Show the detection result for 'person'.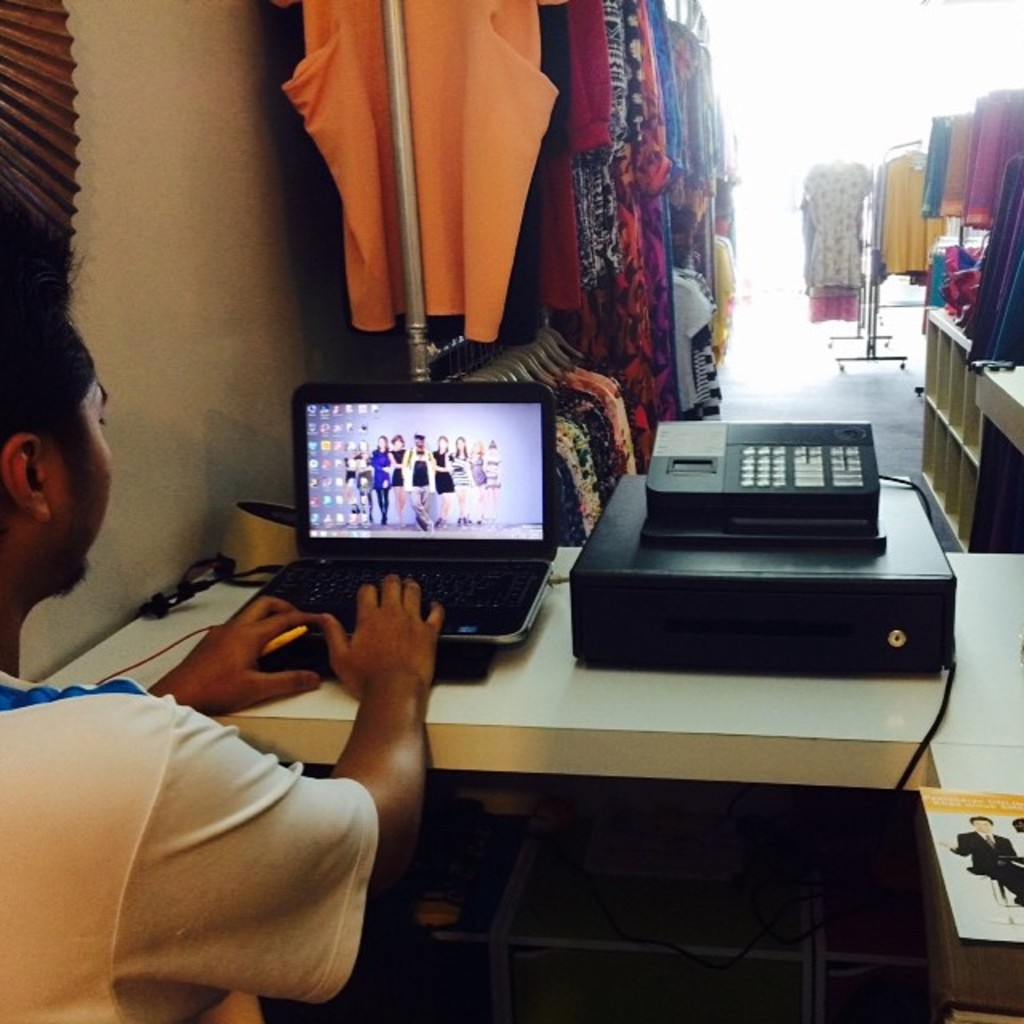
422 430 454 536.
